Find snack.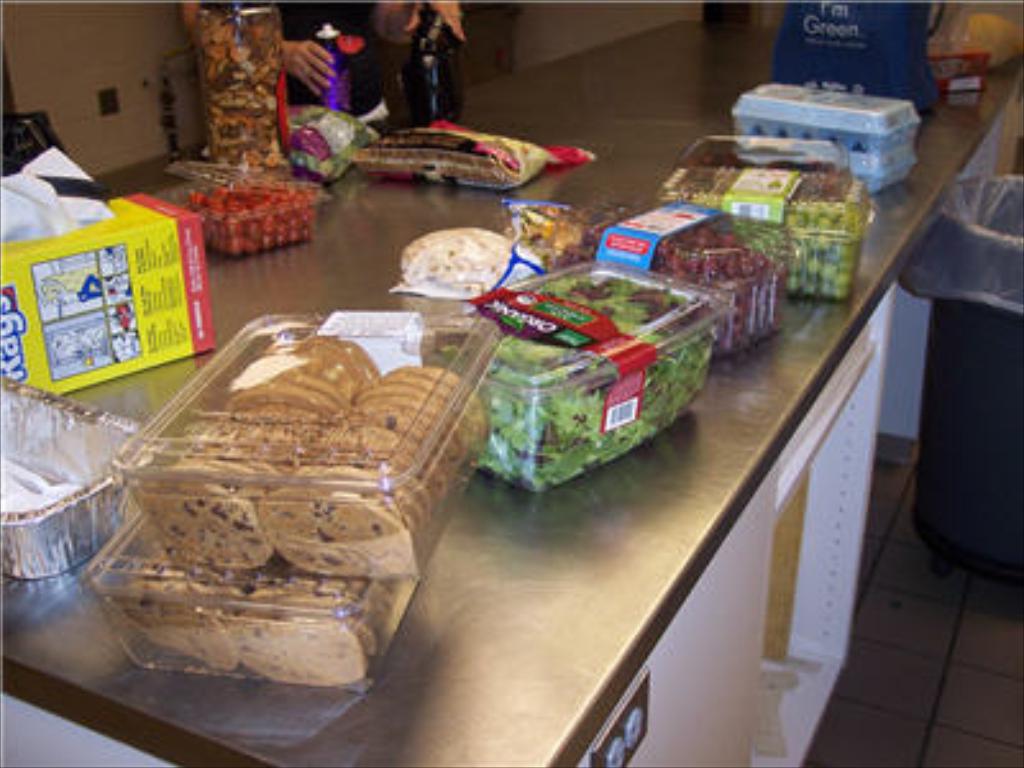
{"x1": 172, "y1": 179, "x2": 312, "y2": 253}.
